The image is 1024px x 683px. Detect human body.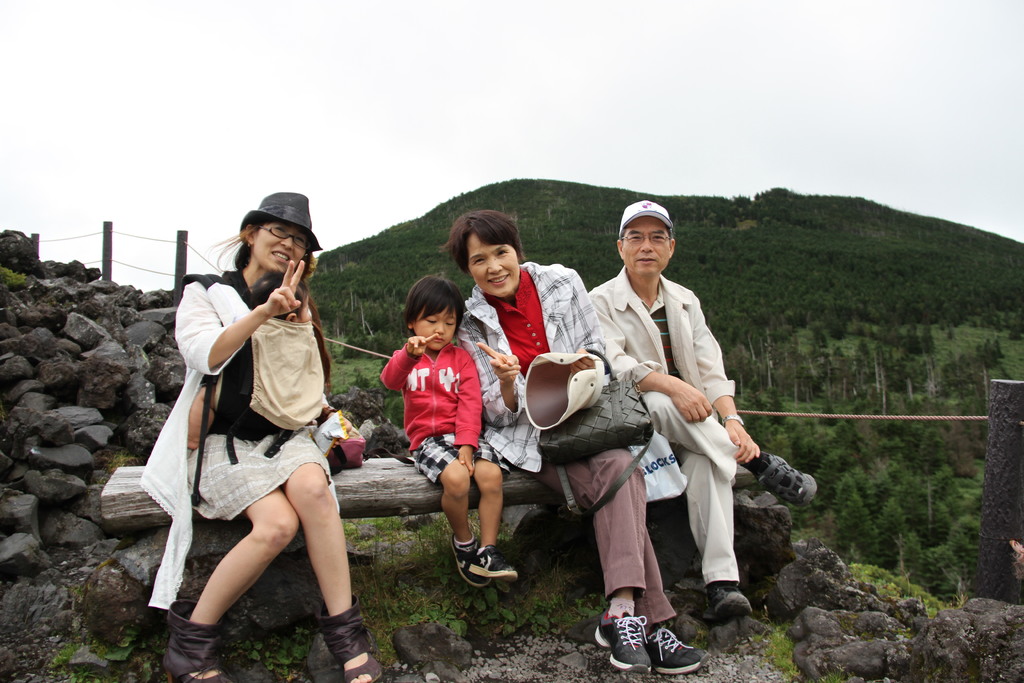
Detection: [x1=454, y1=209, x2=701, y2=682].
